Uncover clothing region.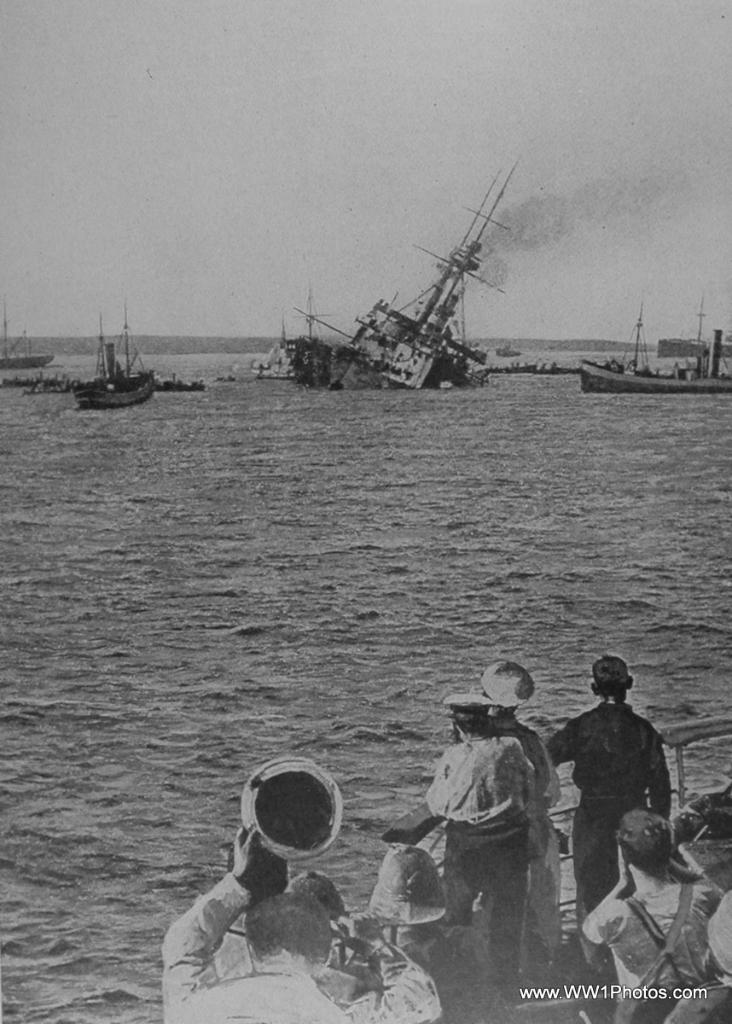
Uncovered: box(427, 730, 566, 996).
